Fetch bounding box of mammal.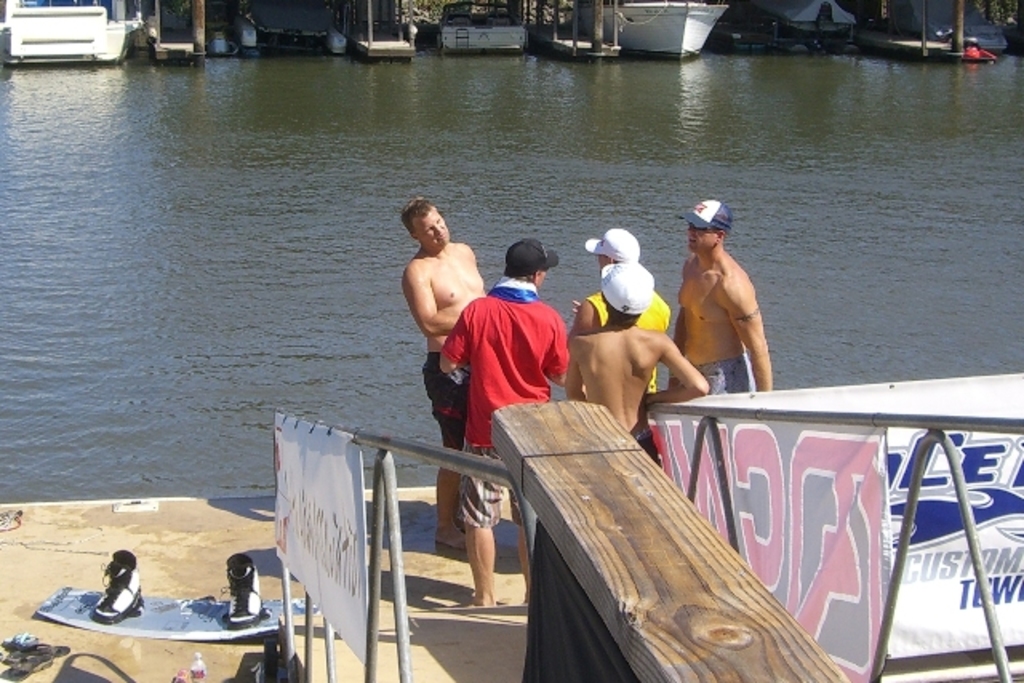
Bbox: Rect(562, 261, 707, 451).
